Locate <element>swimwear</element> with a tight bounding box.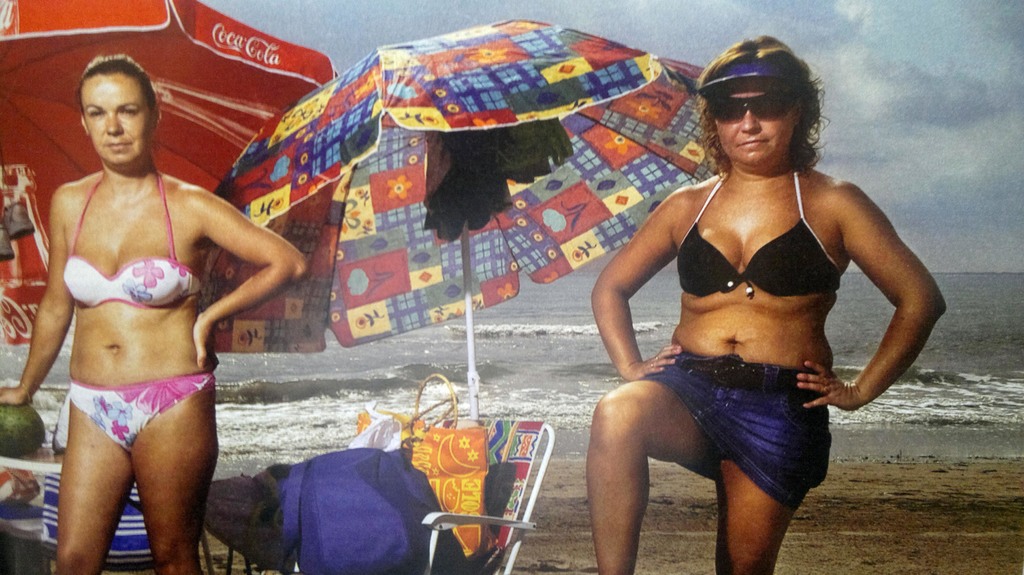
x1=672 y1=169 x2=848 y2=308.
